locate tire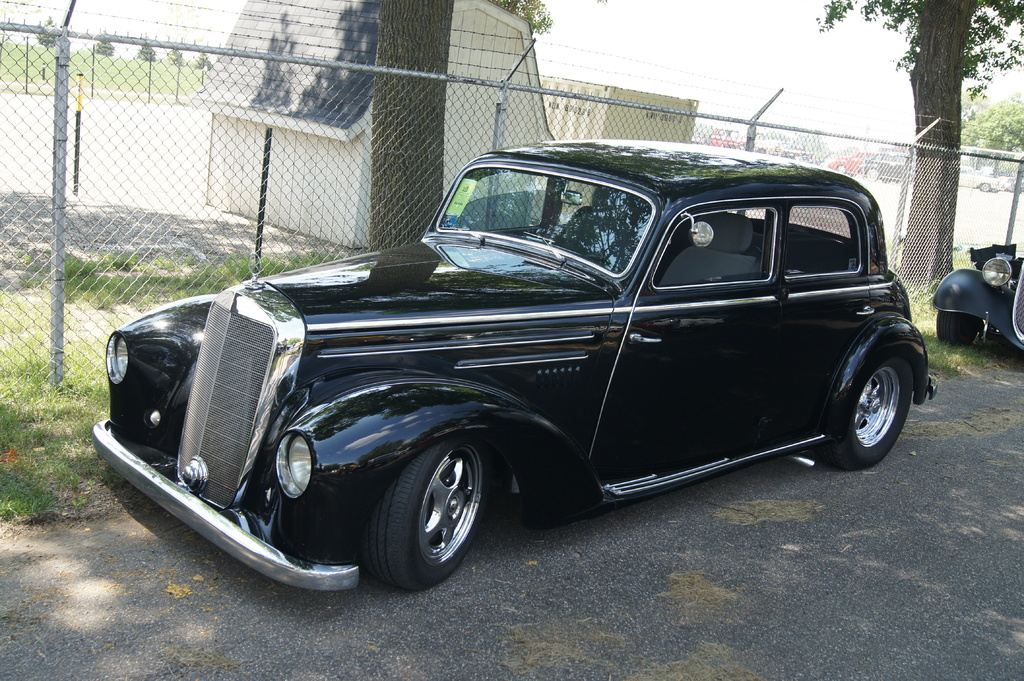
crop(866, 168, 879, 180)
